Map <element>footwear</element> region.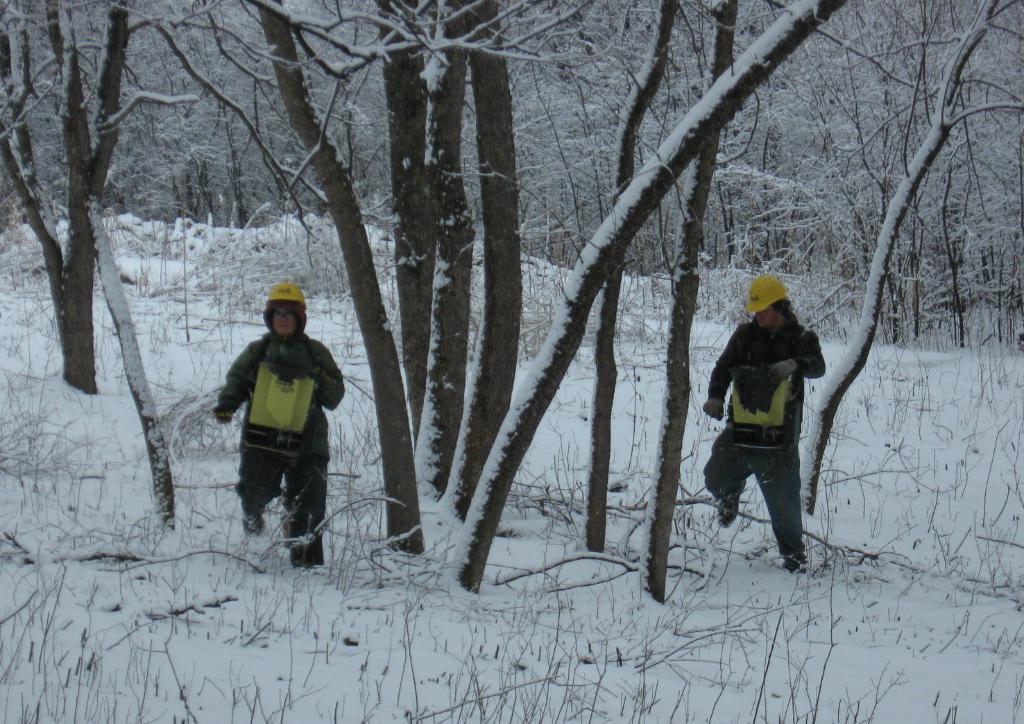
Mapped to {"x1": 245, "y1": 519, "x2": 263, "y2": 531}.
